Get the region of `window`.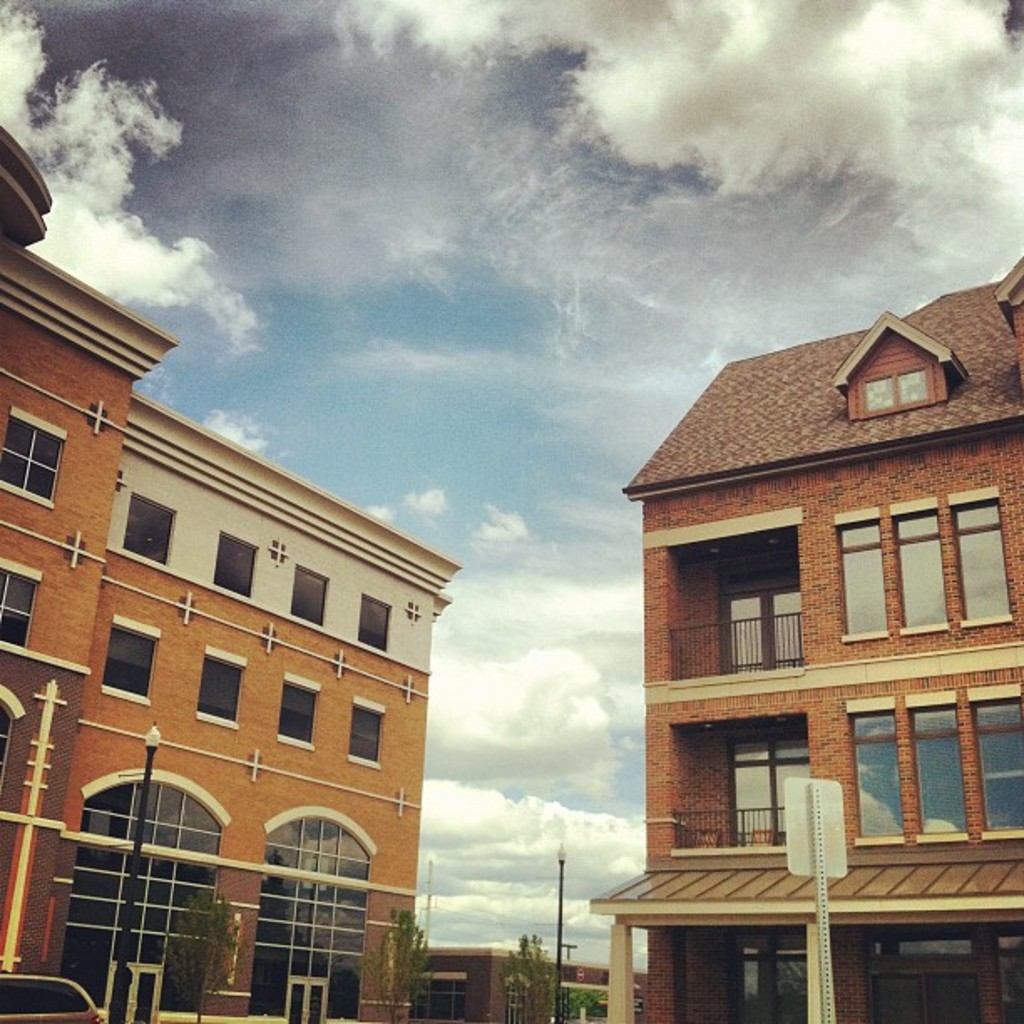
348:698:387:765.
